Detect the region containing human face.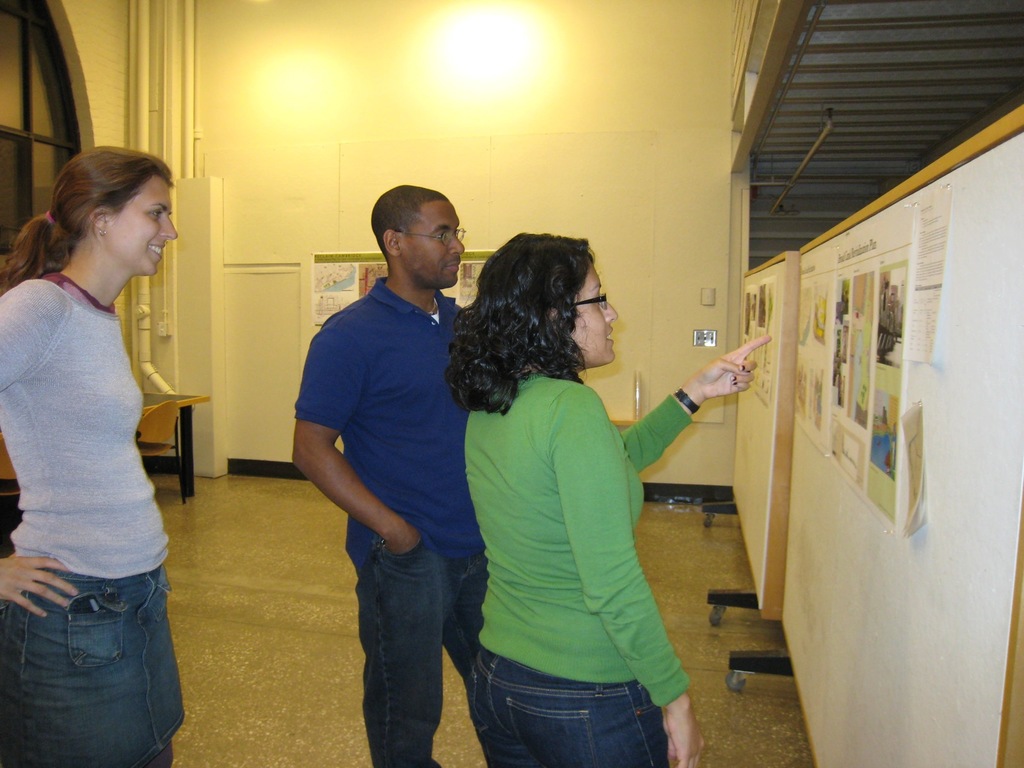
571, 264, 619, 361.
